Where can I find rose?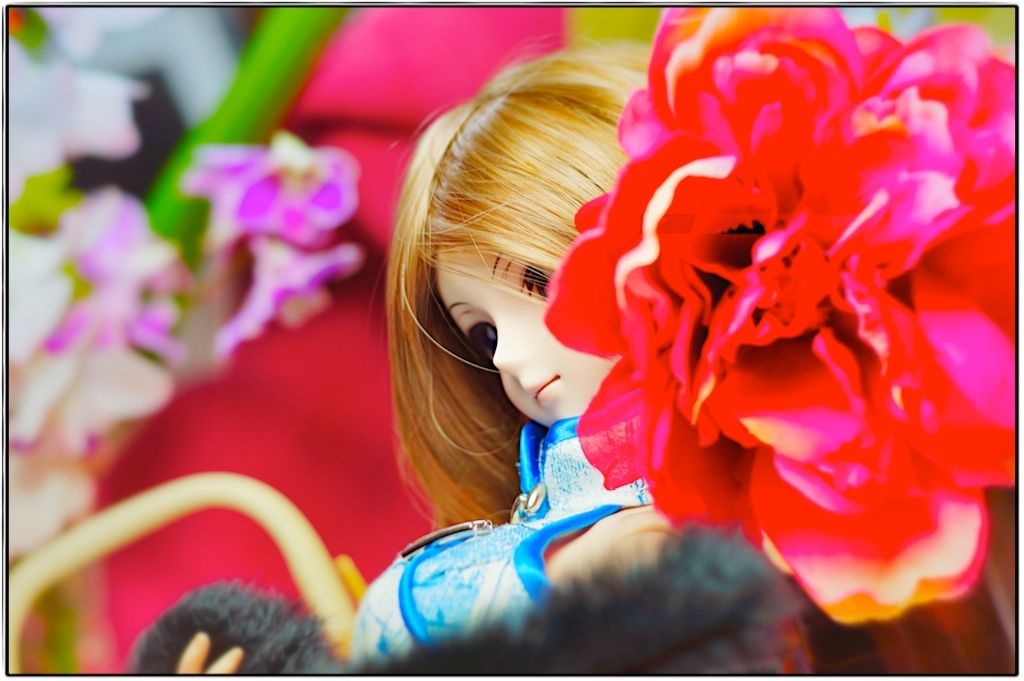
You can find it at select_region(537, 5, 1018, 630).
